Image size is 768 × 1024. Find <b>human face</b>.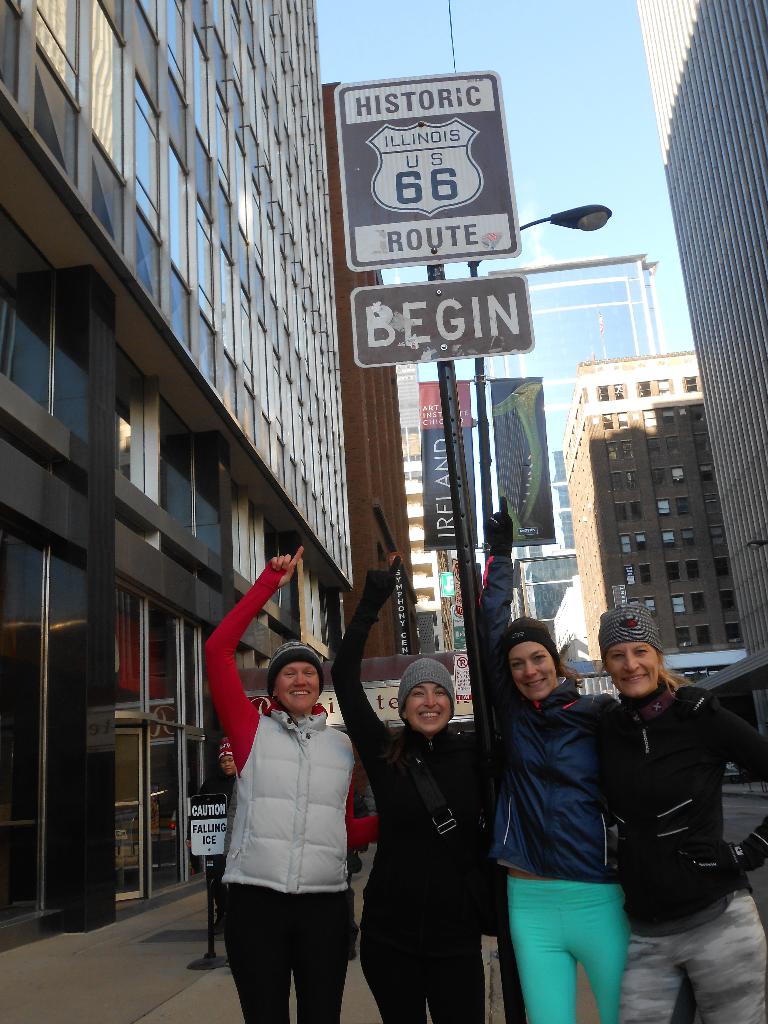
bbox(276, 664, 317, 711).
